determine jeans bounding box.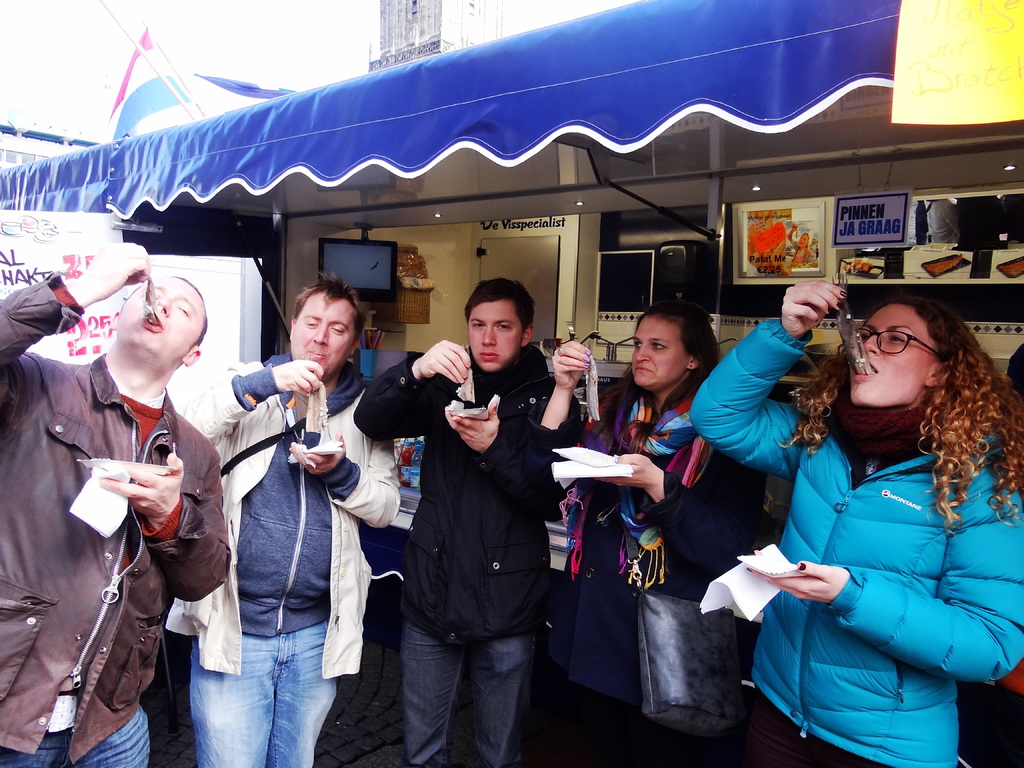
Determined: l=715, t=691, r=872, b=767.
